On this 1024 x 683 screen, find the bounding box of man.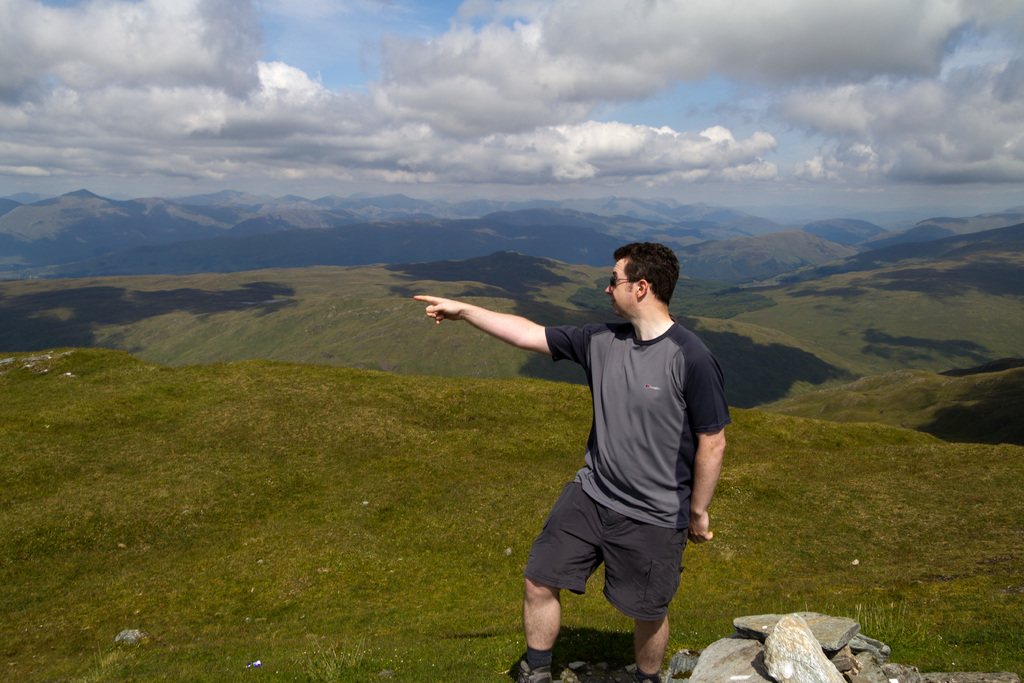
Bounding box: <bbox>446, 244, 747, 662</bbox>.
